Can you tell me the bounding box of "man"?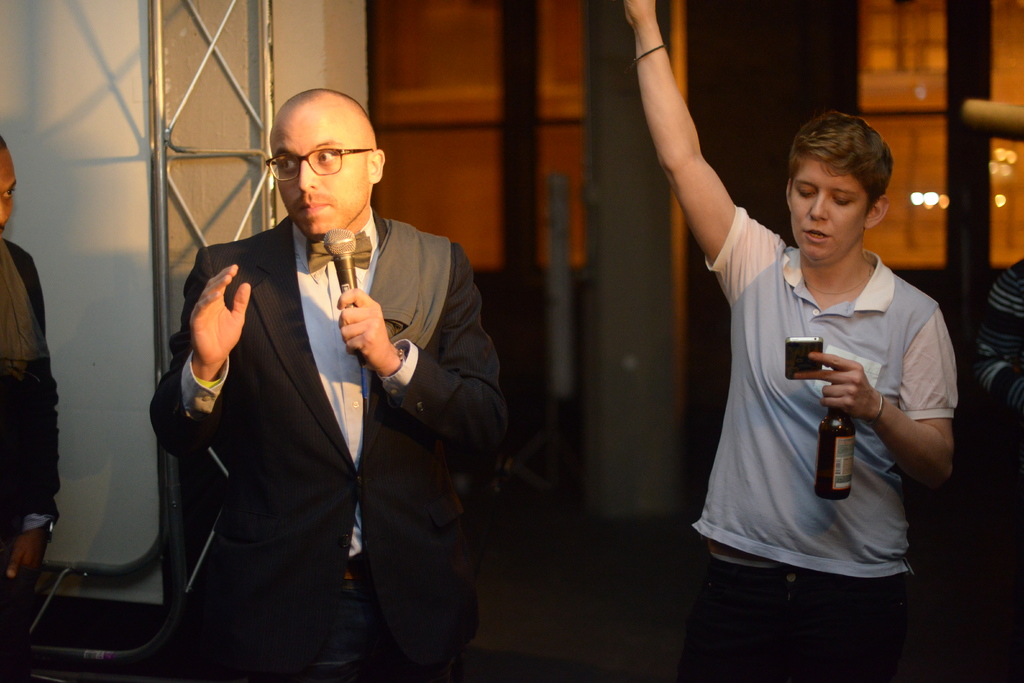
x1=131 y1=73 x2=509 y2=666.
